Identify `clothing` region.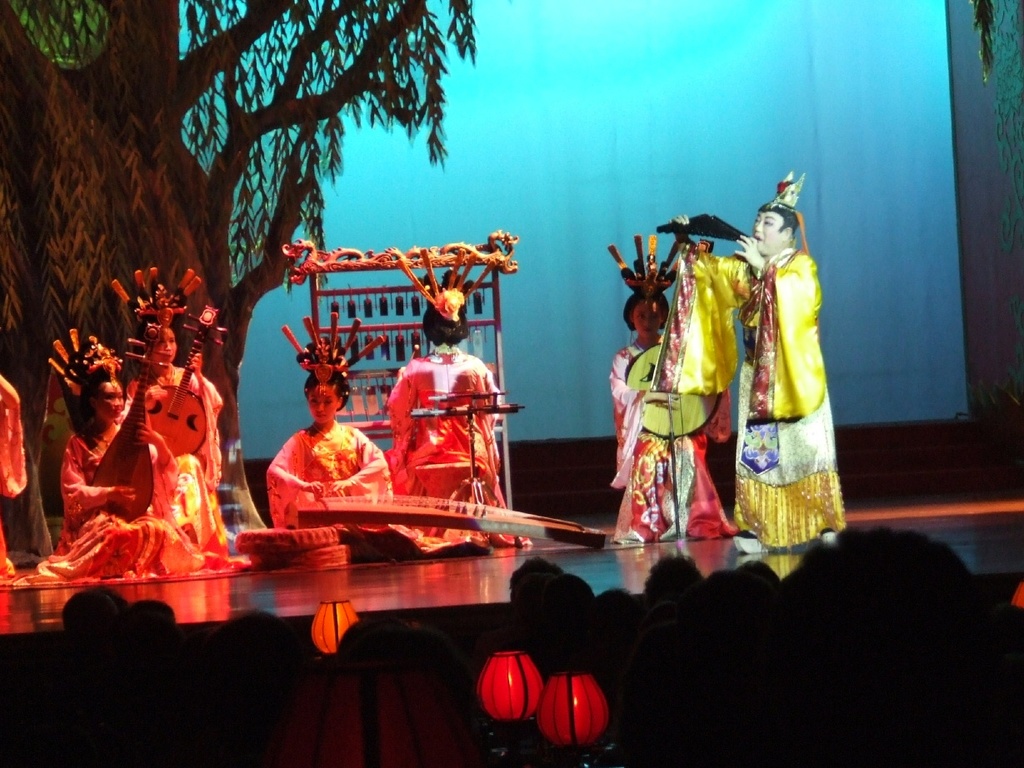
Region: 646,237,852,549.
